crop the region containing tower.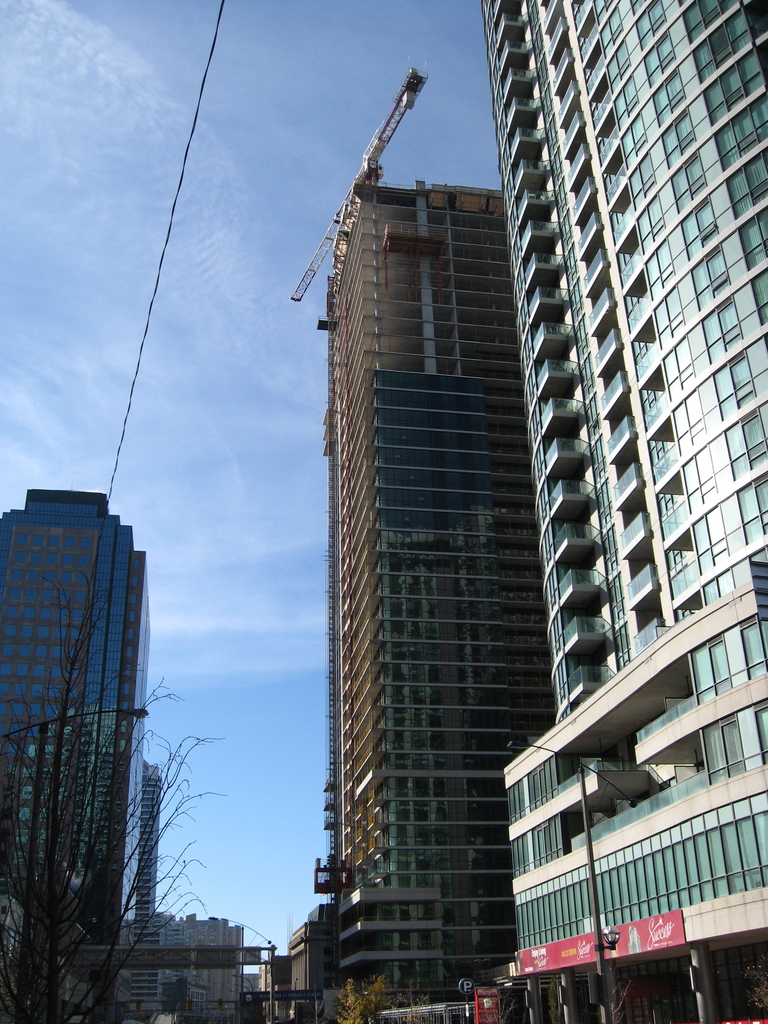
Crop region: (left=486, top=0, right=740, bottom=819).
